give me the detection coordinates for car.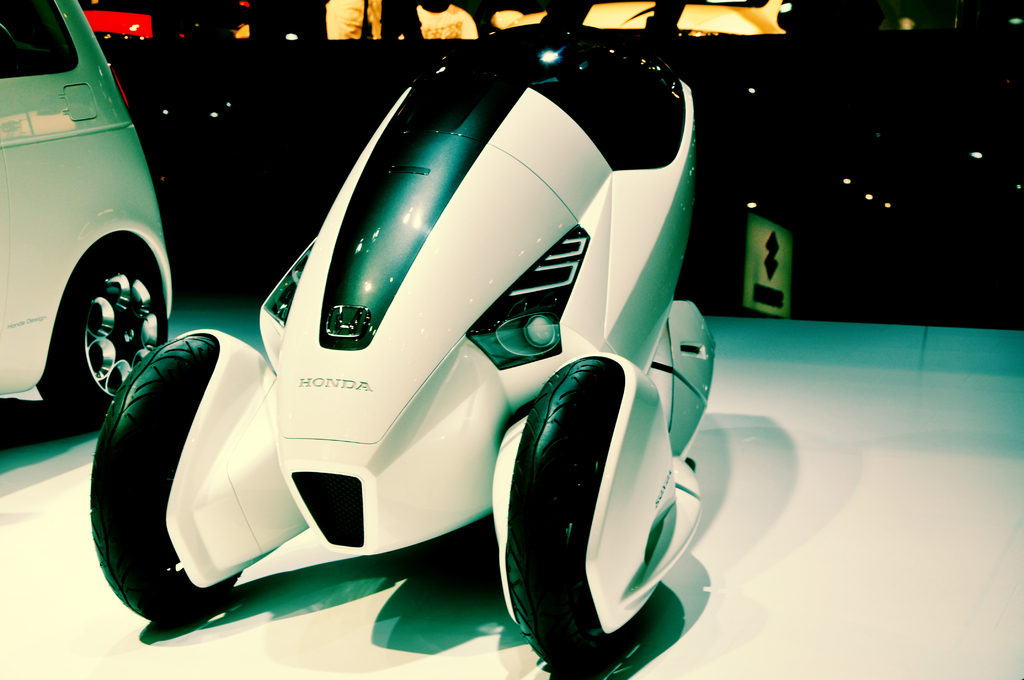
[left=79, top=0, right=250, bottom=103].
